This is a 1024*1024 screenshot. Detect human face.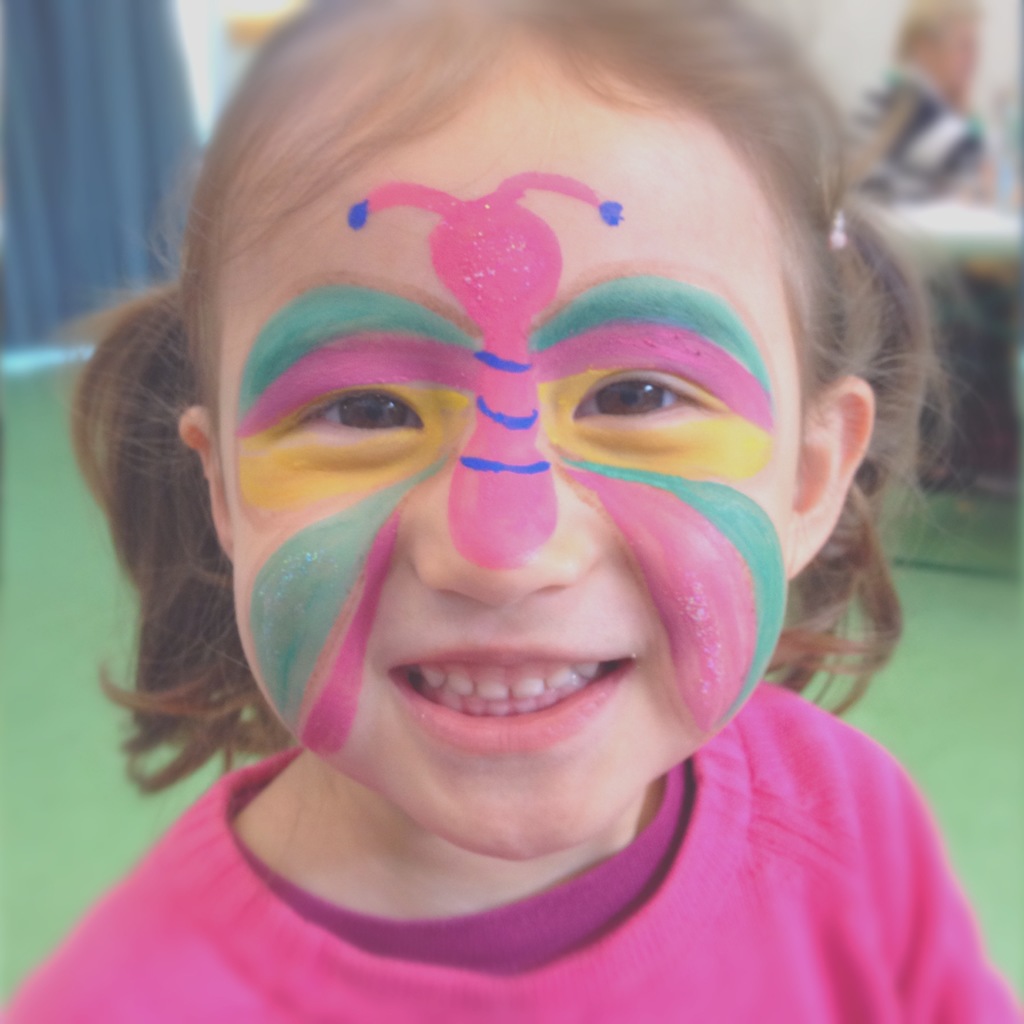
<bbox>209, 108, 817, 853</bbox>.
